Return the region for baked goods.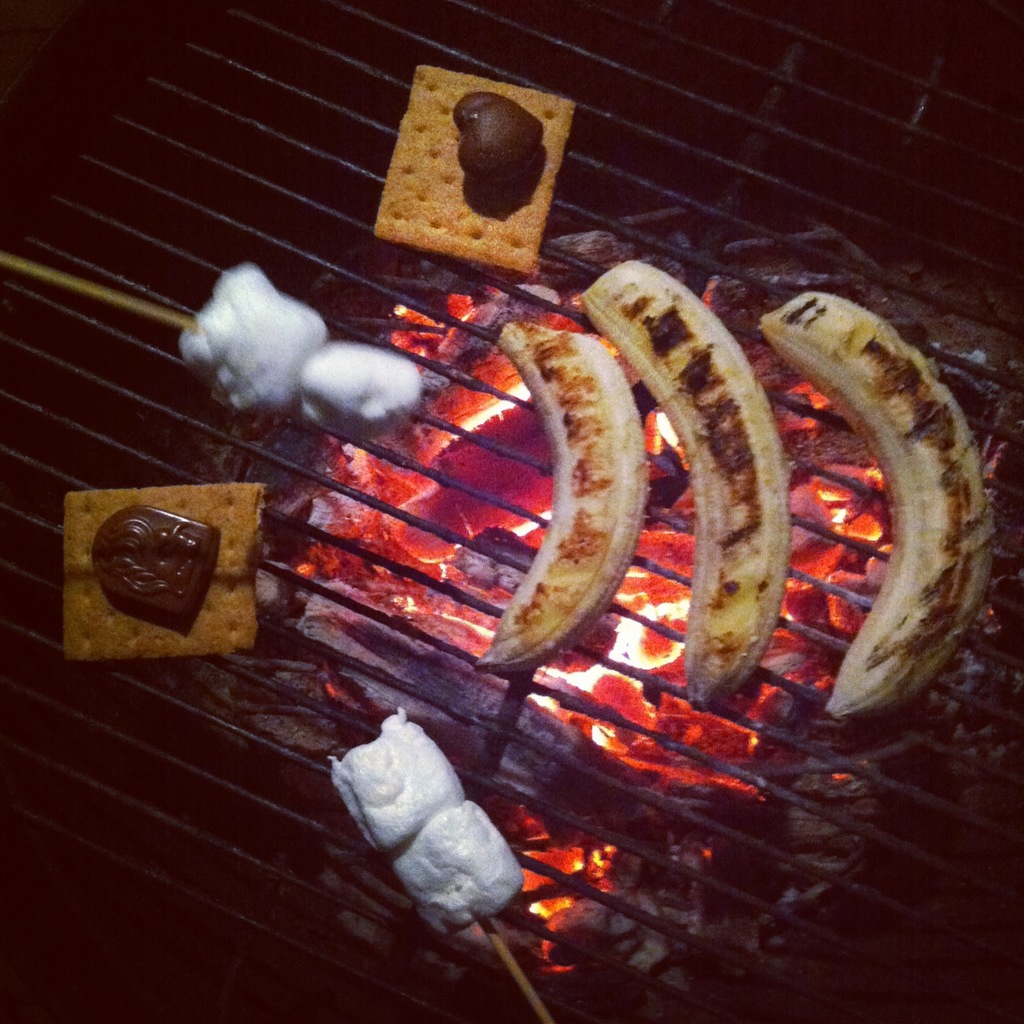
(369,75,585,274).
